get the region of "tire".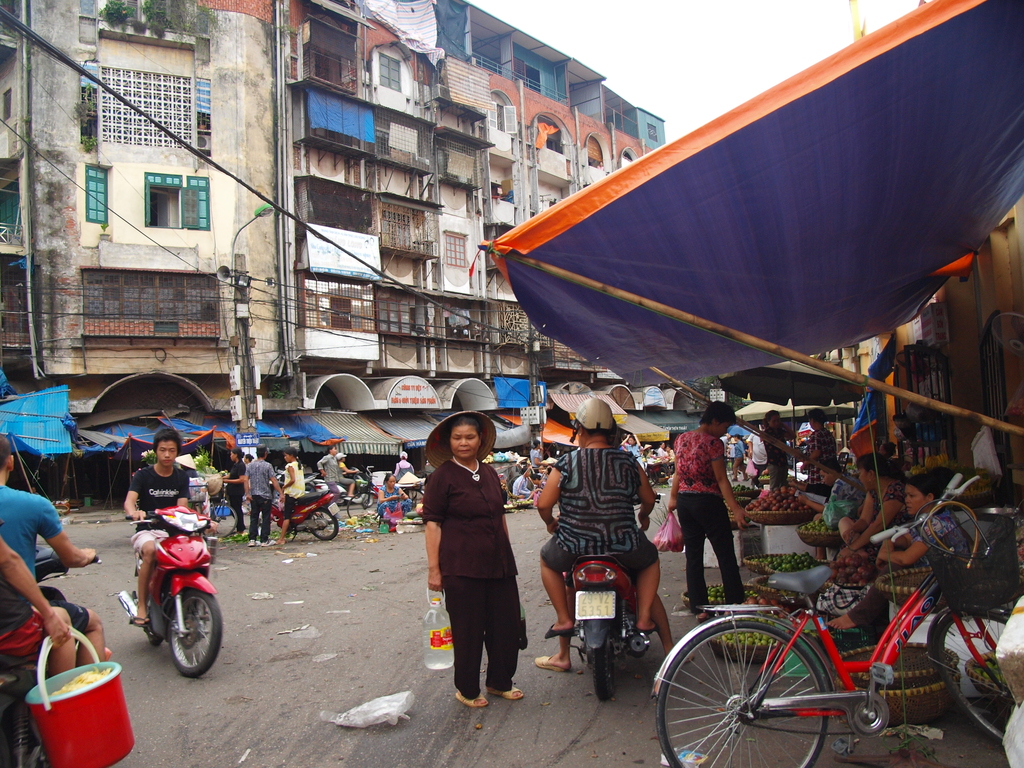
161 585 223 678.
